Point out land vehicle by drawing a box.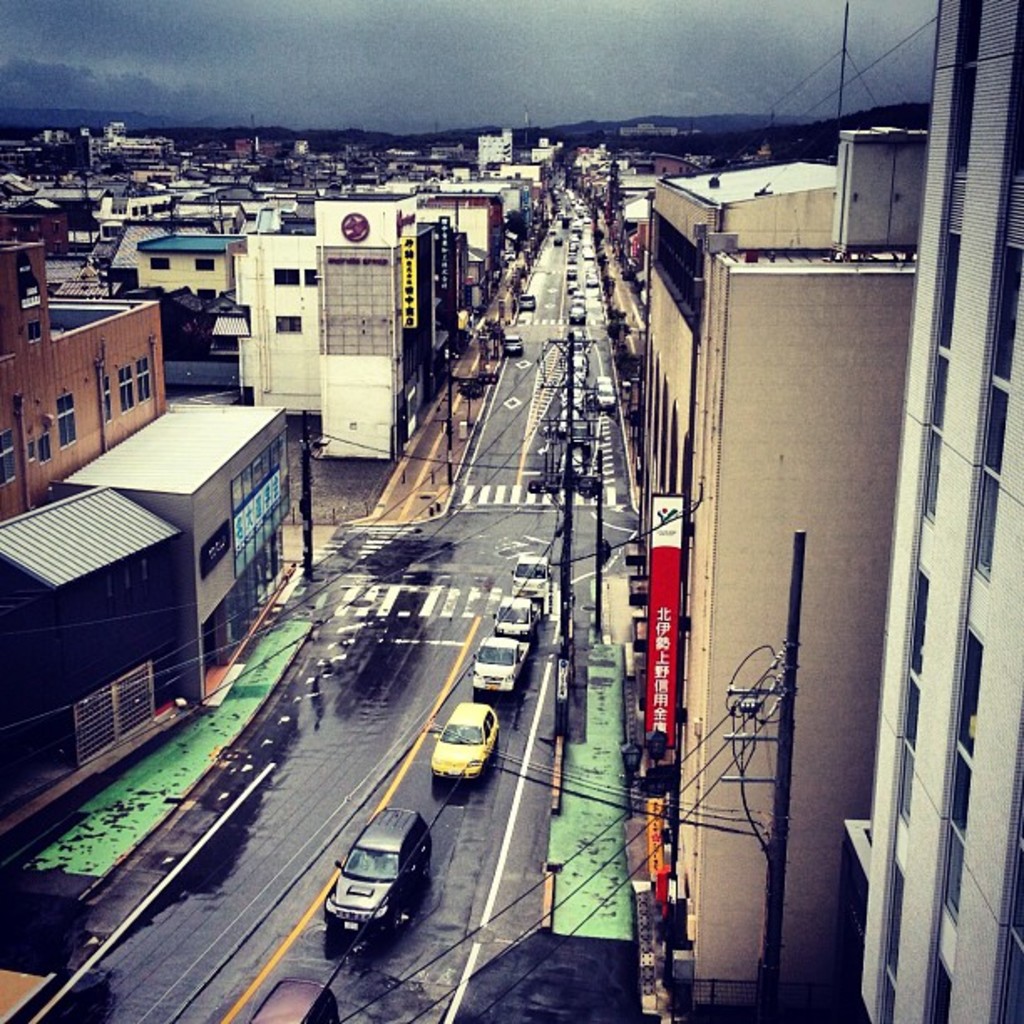
Rect(505, 333, 519, 348).
